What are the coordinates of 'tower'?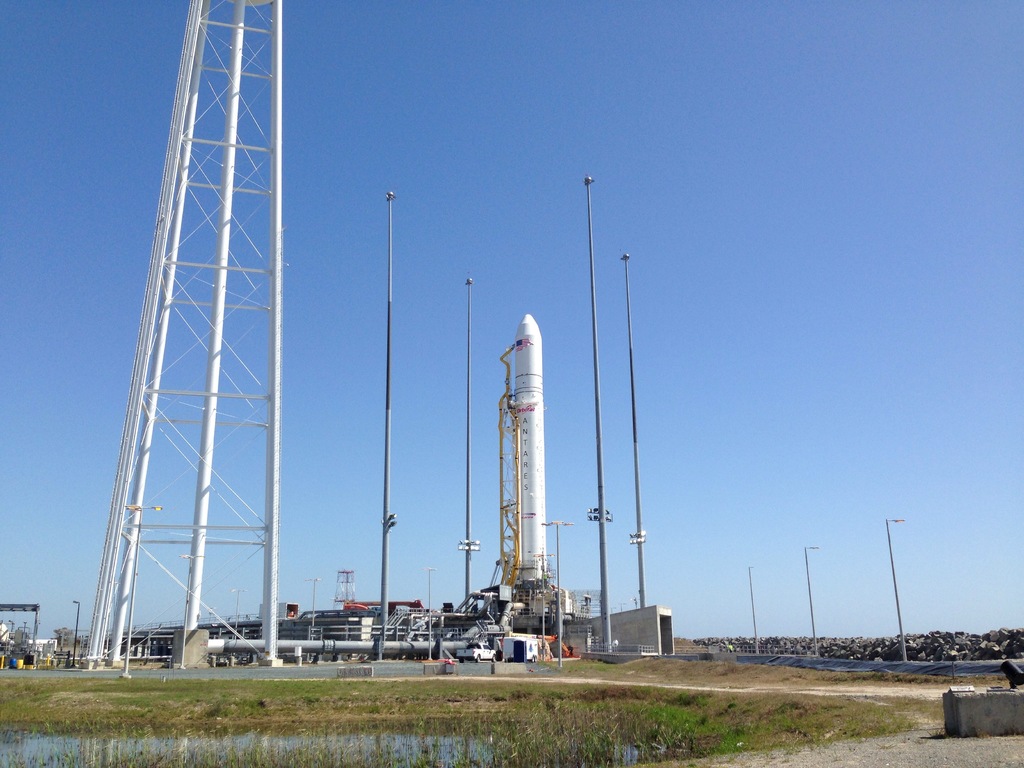
[x1=482, y1=307, x2=580, y2=630].
